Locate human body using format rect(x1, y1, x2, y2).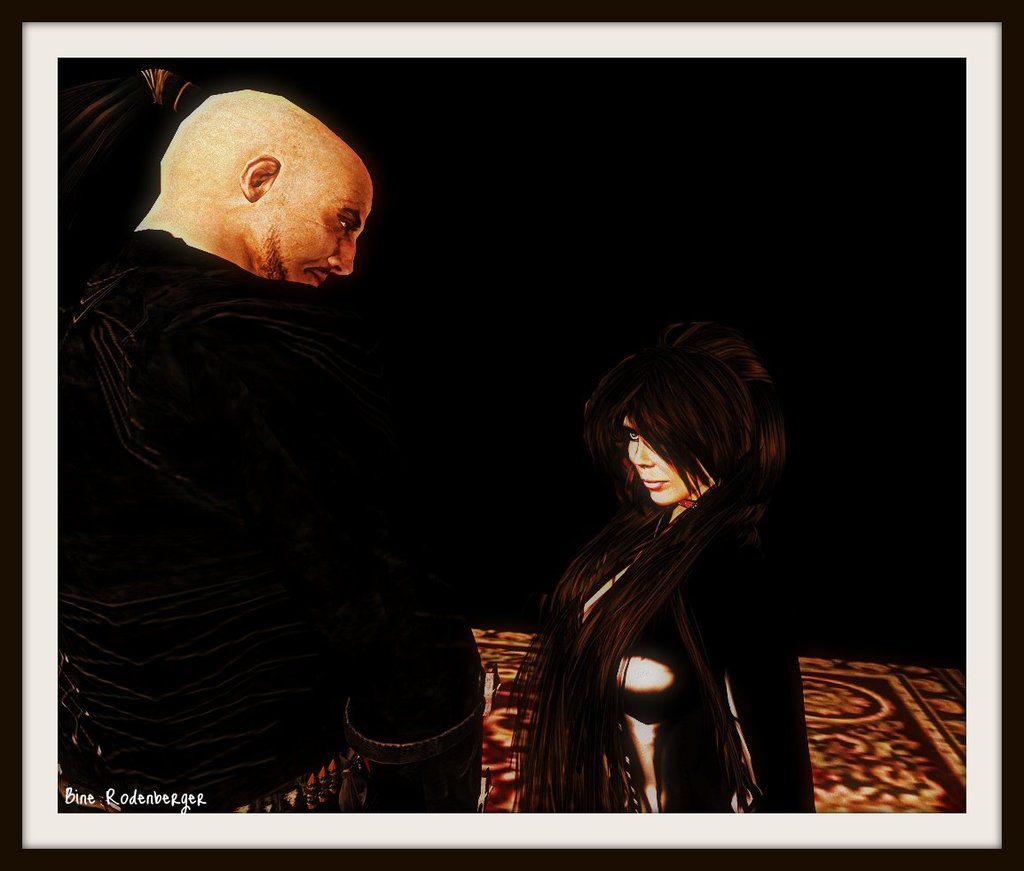
rect(521, 284, 792, 829).
